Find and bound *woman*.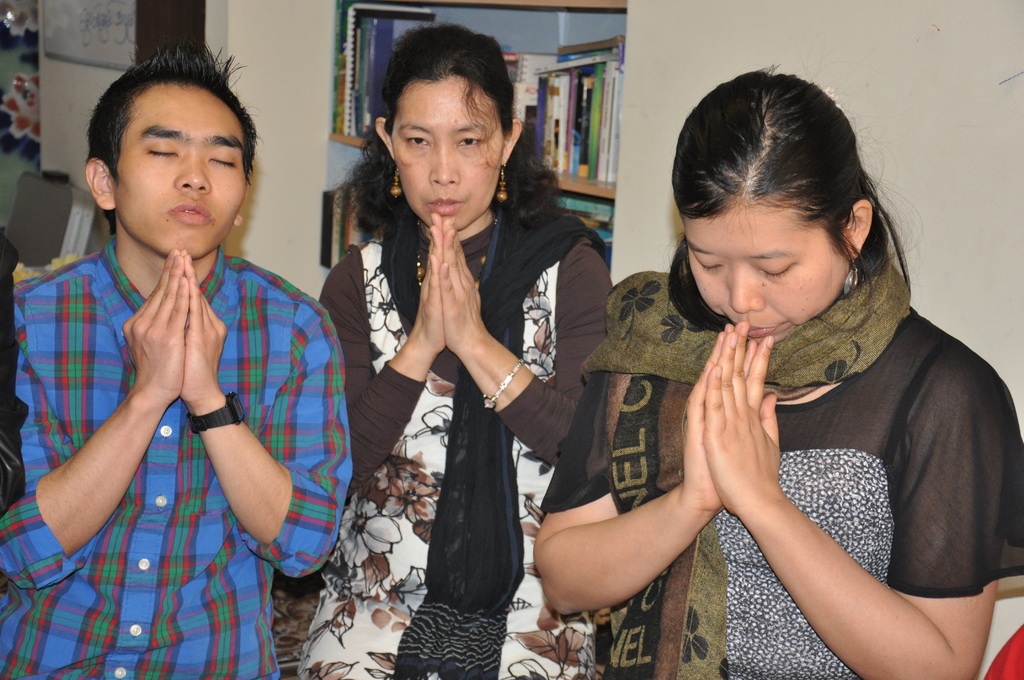
Bound: box(531, 69, 1009, 679).
